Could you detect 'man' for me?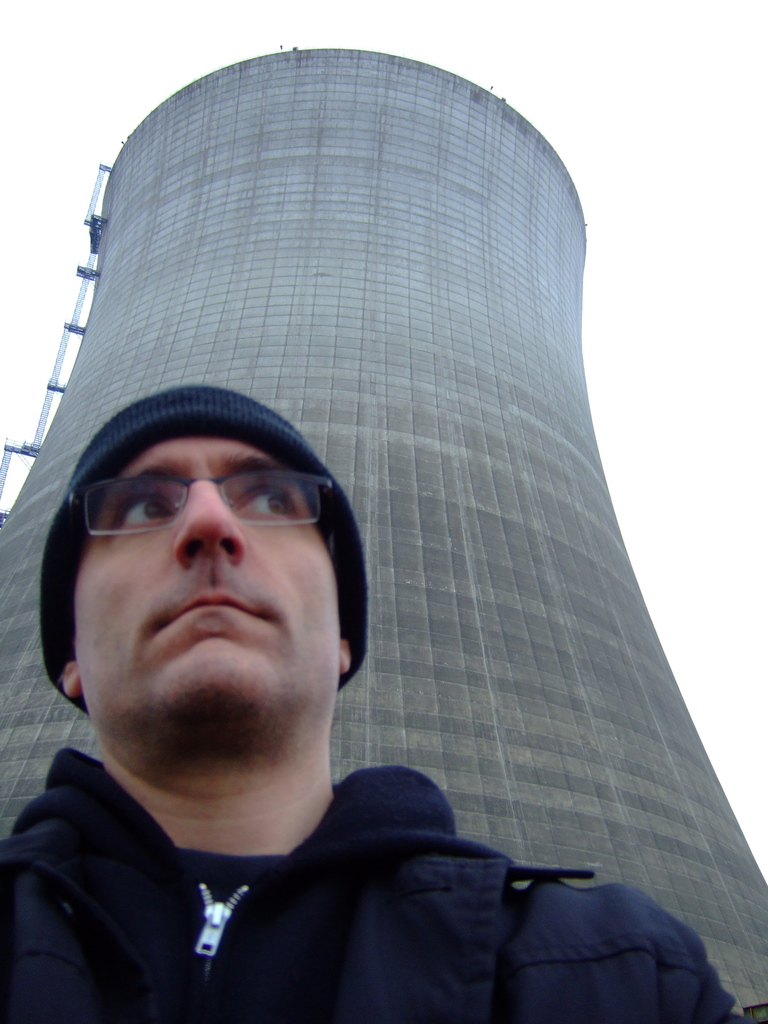
Detection result: 0:383:737:1023.
